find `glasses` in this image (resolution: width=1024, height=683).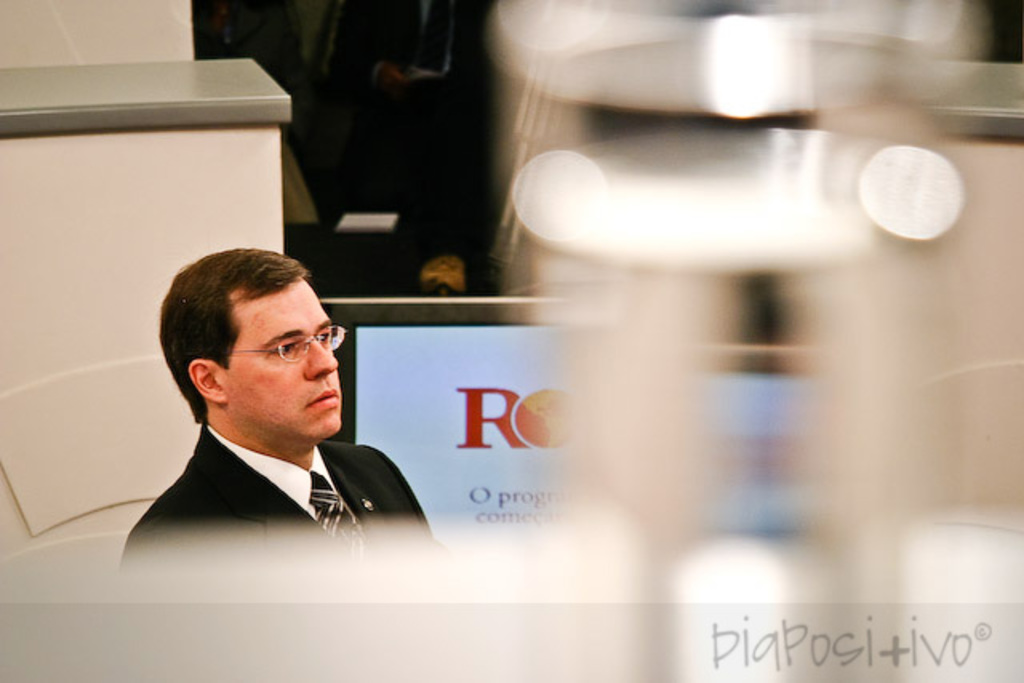
bbox=[206, 325, 347, 368].
